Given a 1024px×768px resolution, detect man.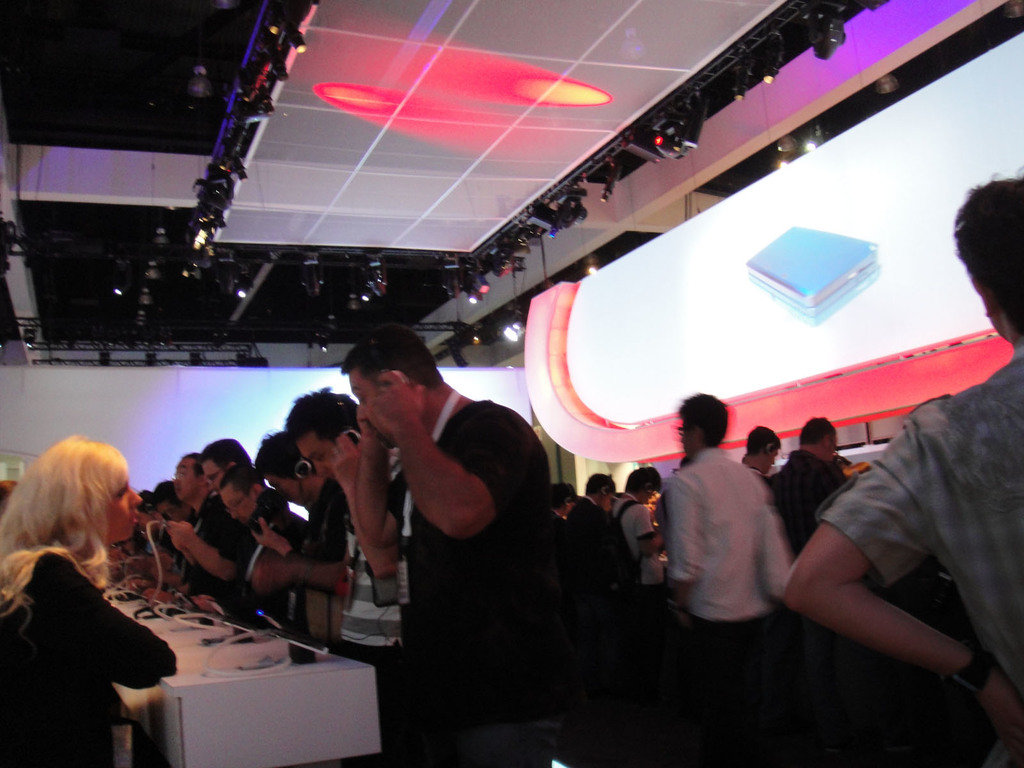
l=726, t=422, r=789, b=541.
